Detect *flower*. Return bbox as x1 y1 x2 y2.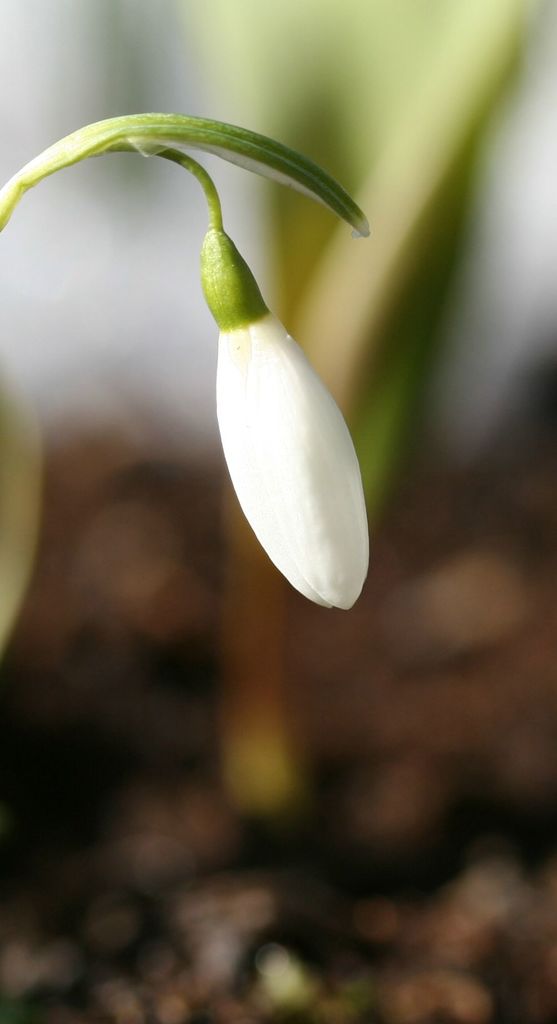
168 221 366 614.
